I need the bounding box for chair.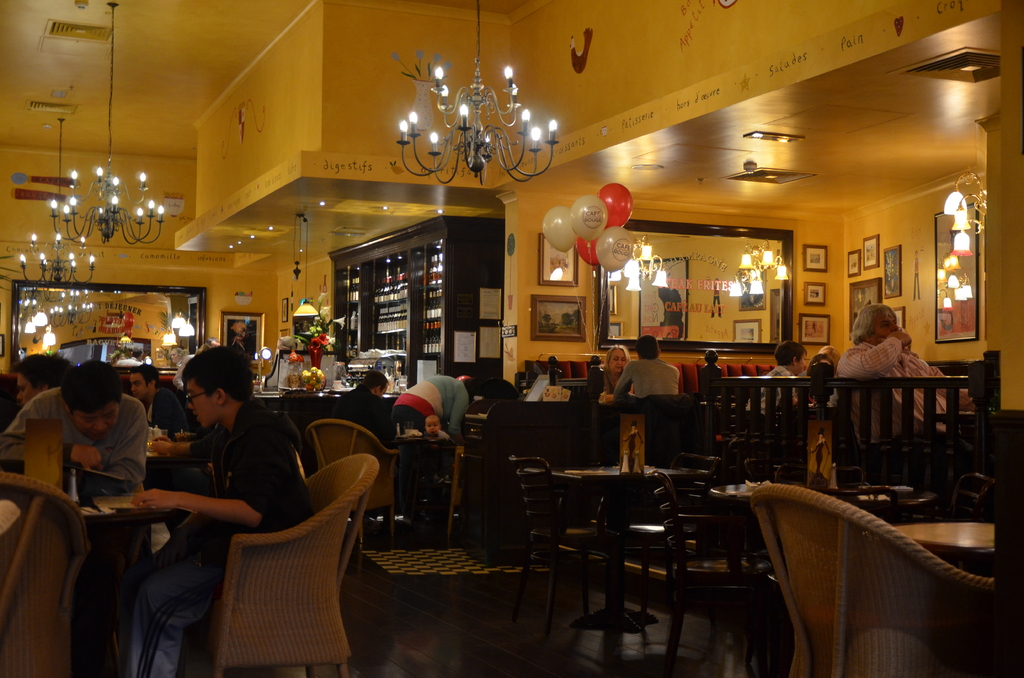
Here it is: {"left": 746, "top": 486, "right": 1023, "bottom": 677}.
